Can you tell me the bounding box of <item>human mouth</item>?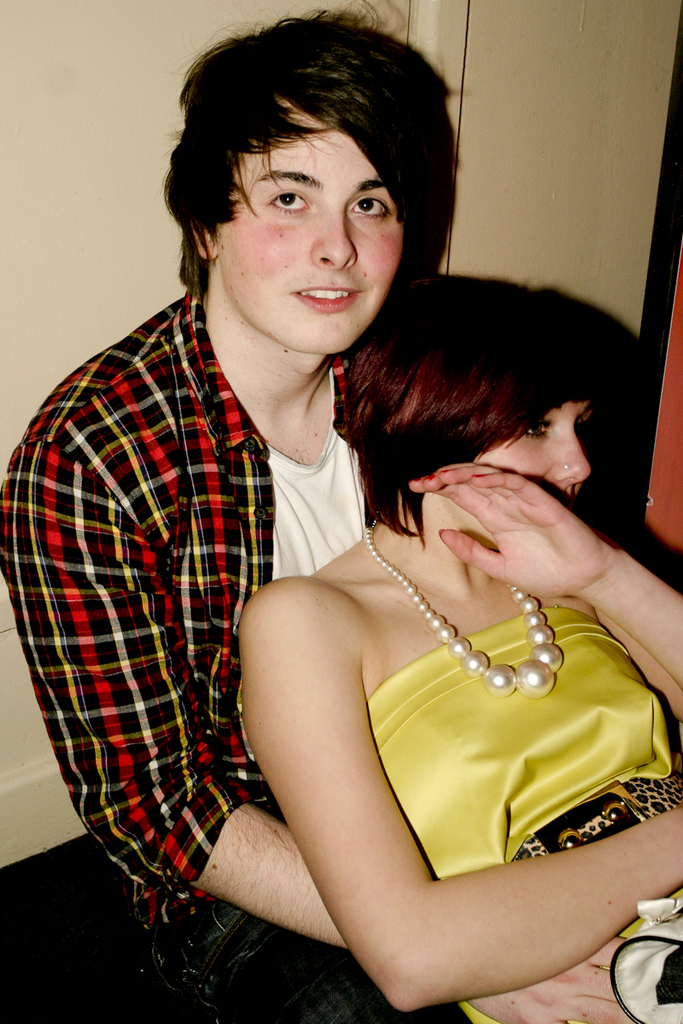
[293,282,359,314].
